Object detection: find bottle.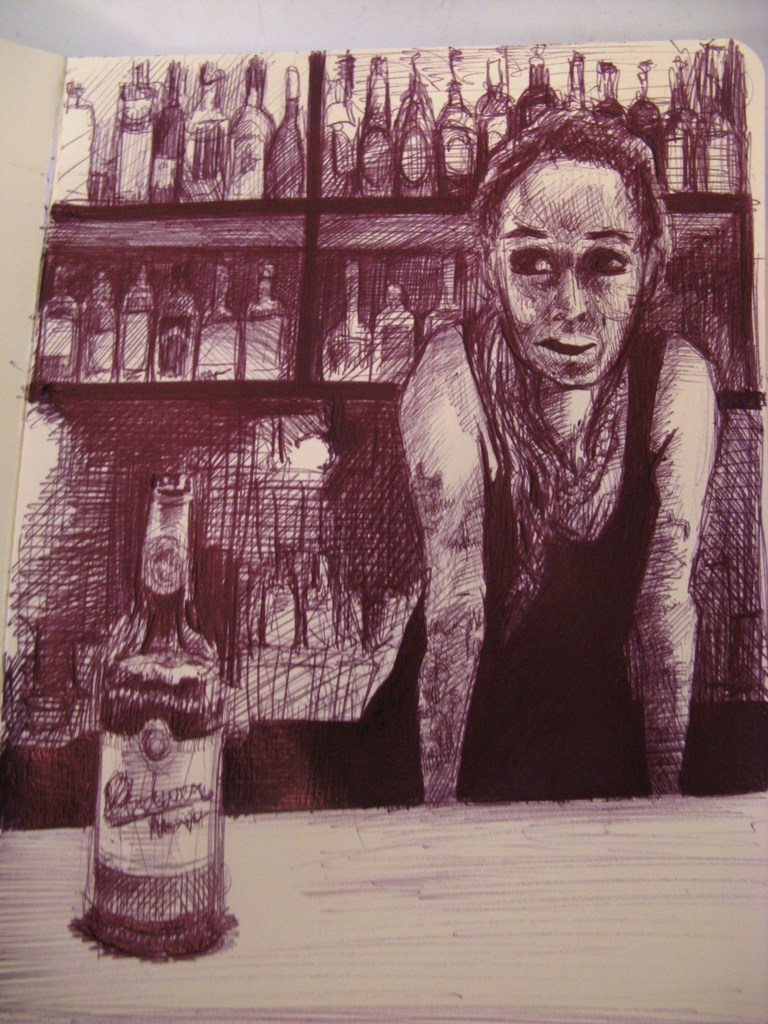
(61,68,90,204).
